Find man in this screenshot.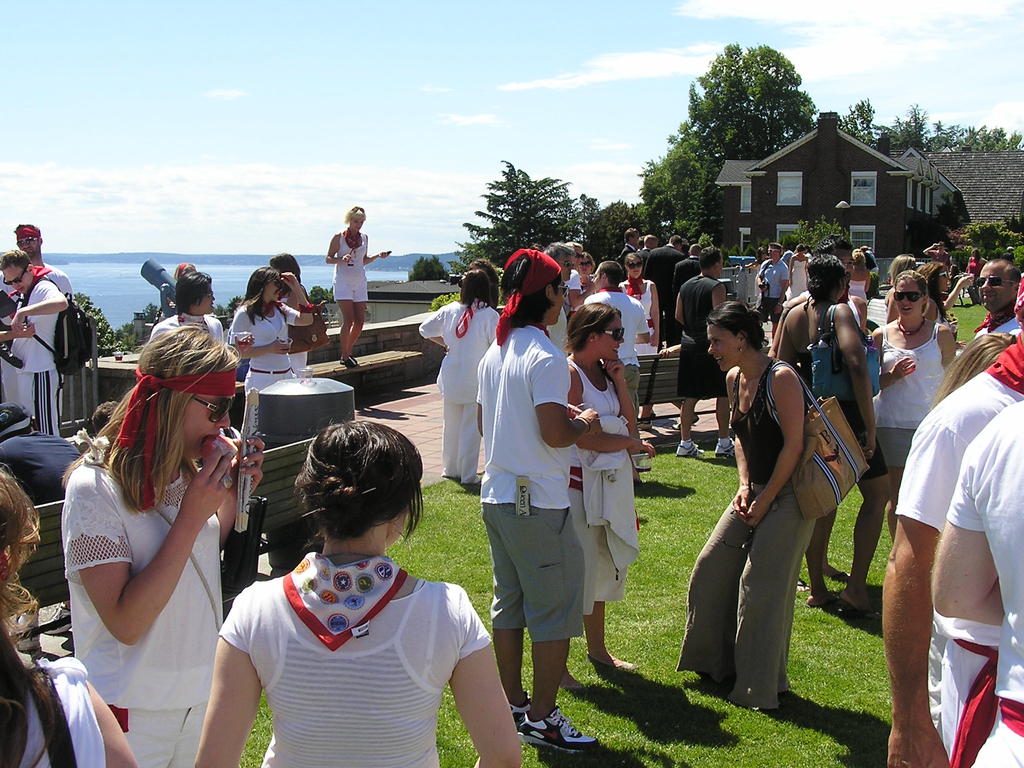
The bounding box for man is [left=0, top=252, right=71, bottom=435].
